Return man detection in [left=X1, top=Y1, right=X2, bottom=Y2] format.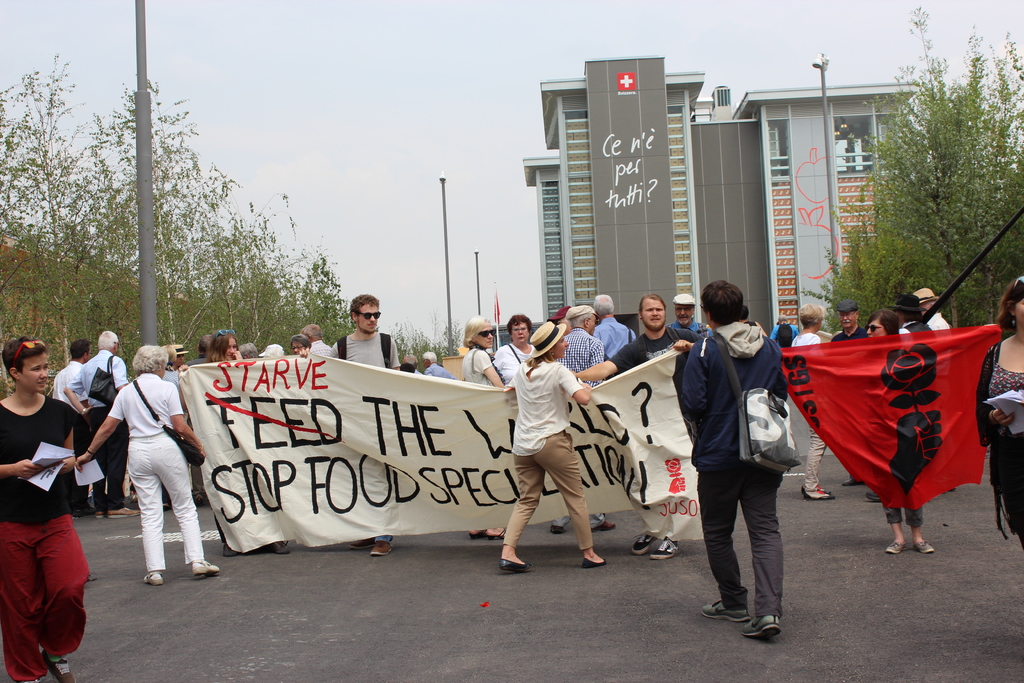
[left=659, top=293, right=708, bottom=338].
